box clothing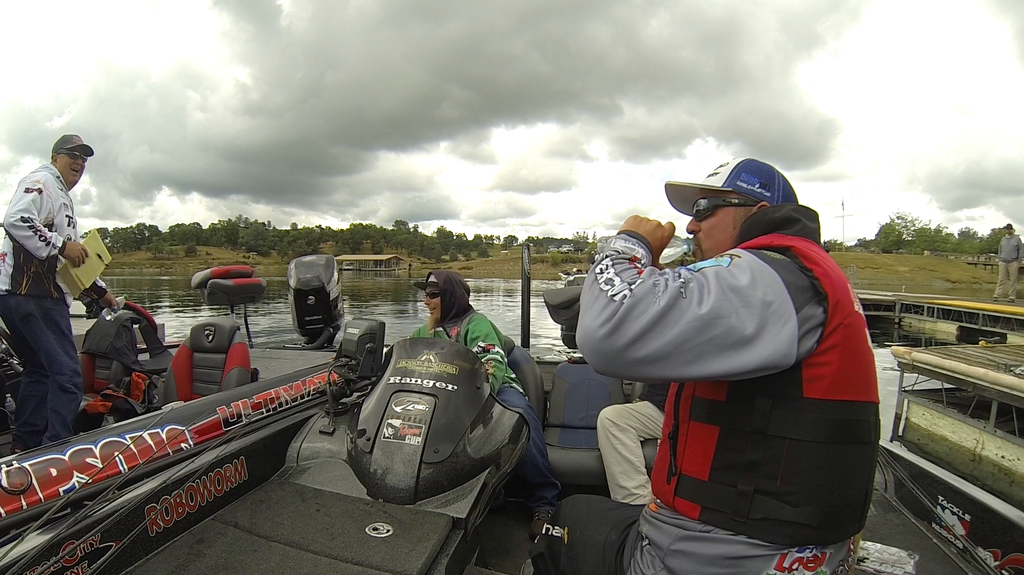
bbox=[596, 383, 669, 503]
